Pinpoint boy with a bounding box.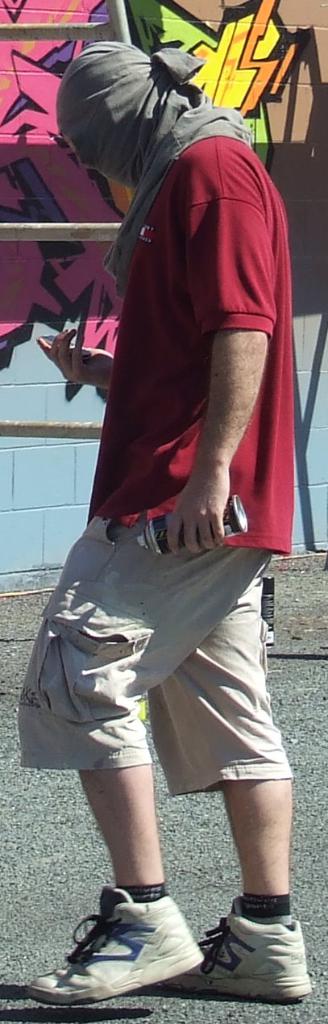
l=19, t=39, r=308, b=998.
